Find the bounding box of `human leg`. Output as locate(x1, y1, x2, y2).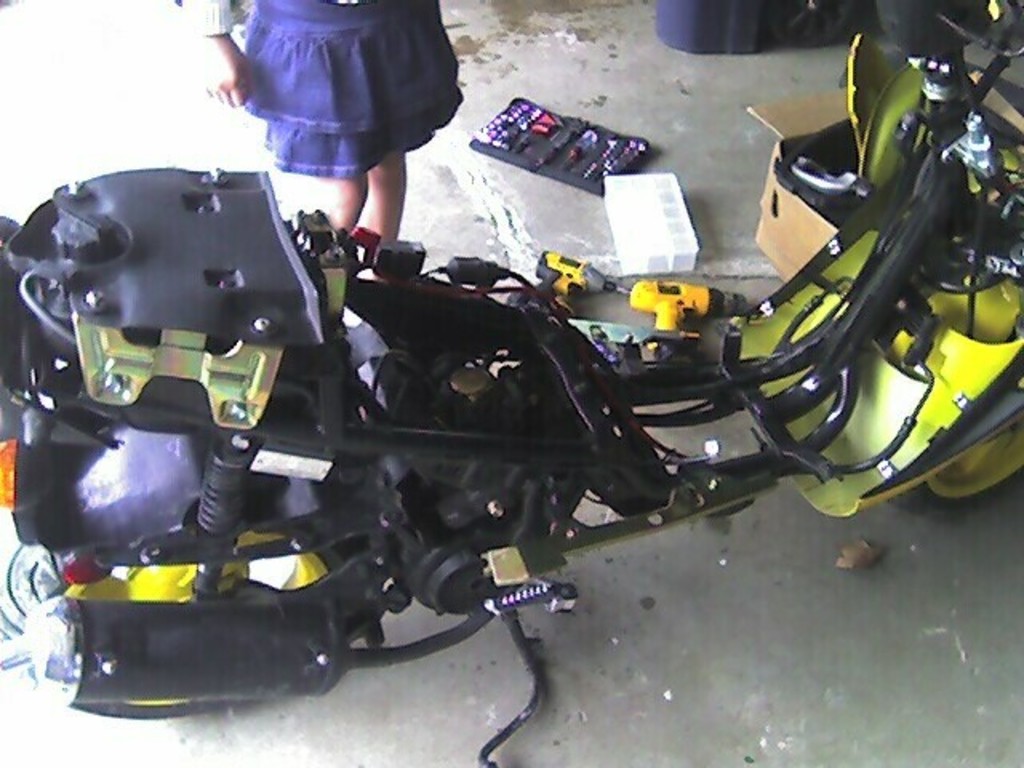
locate(368, 149, 403, 248).
